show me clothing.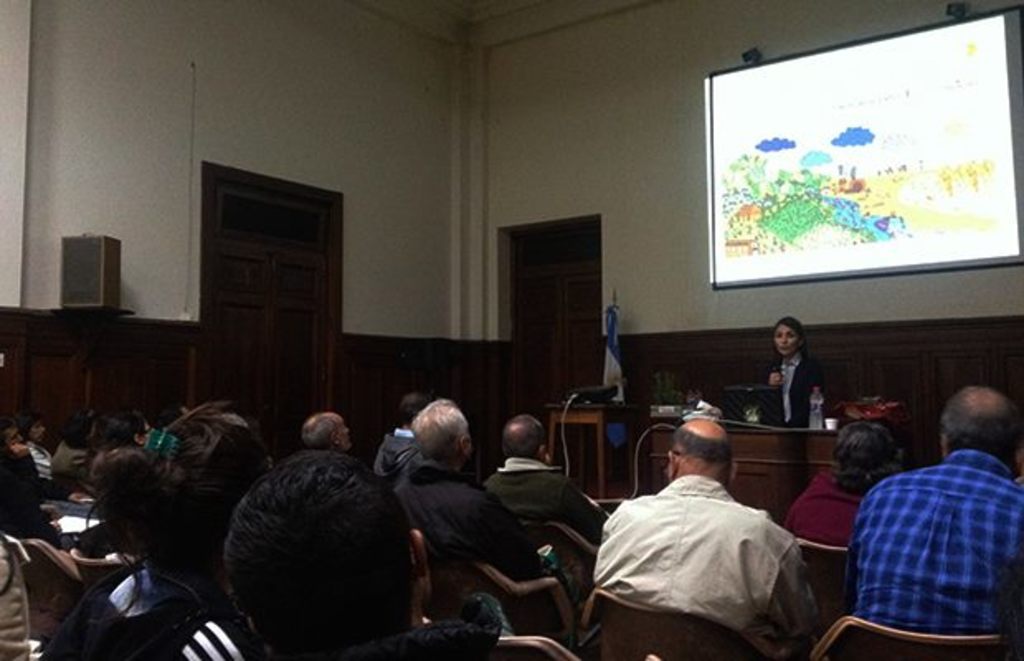
clothing is here: x1=28 y1=436 x2=66 y2=497.
